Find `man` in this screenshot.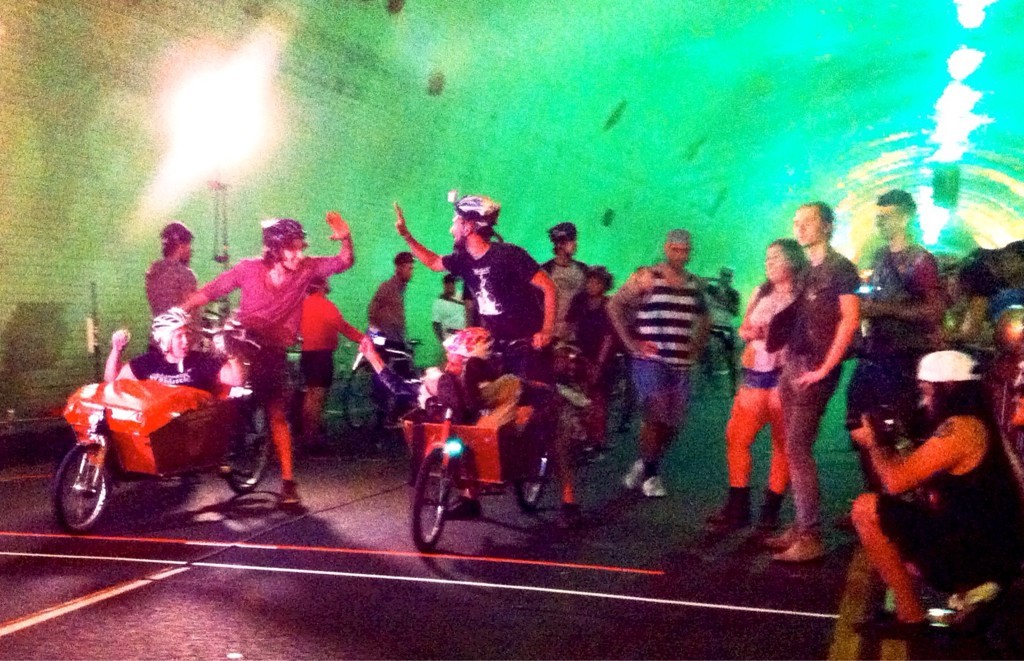
The bounding box for `man` is x1=103 y1=305 x2=247 y2=404.
